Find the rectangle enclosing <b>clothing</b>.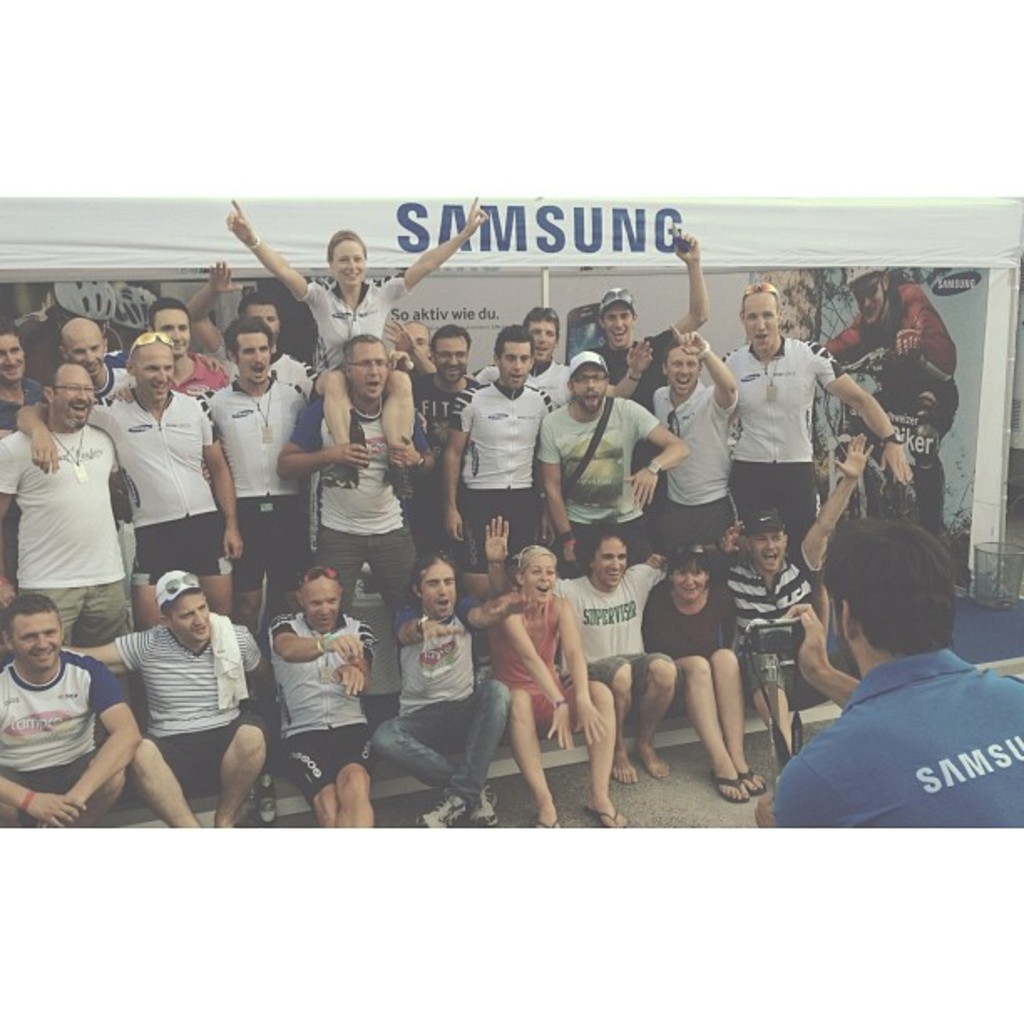
{"left": 723, "top": 343, "right": 847, "bottom": 592}.
